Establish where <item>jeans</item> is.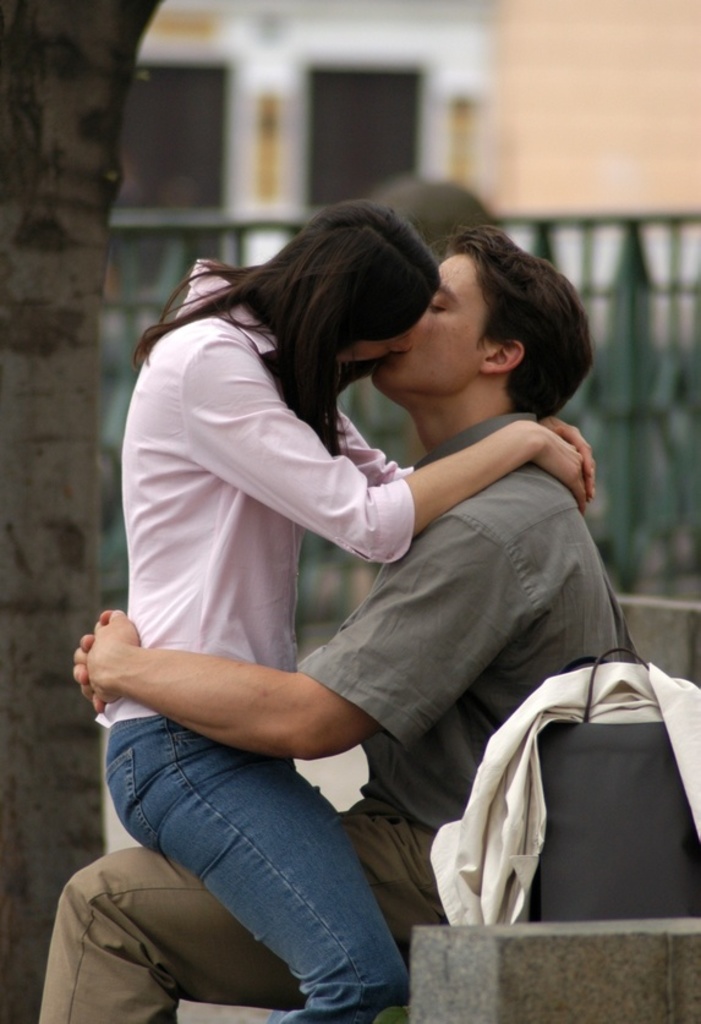
Established at 97, 708, 439, 1023.
